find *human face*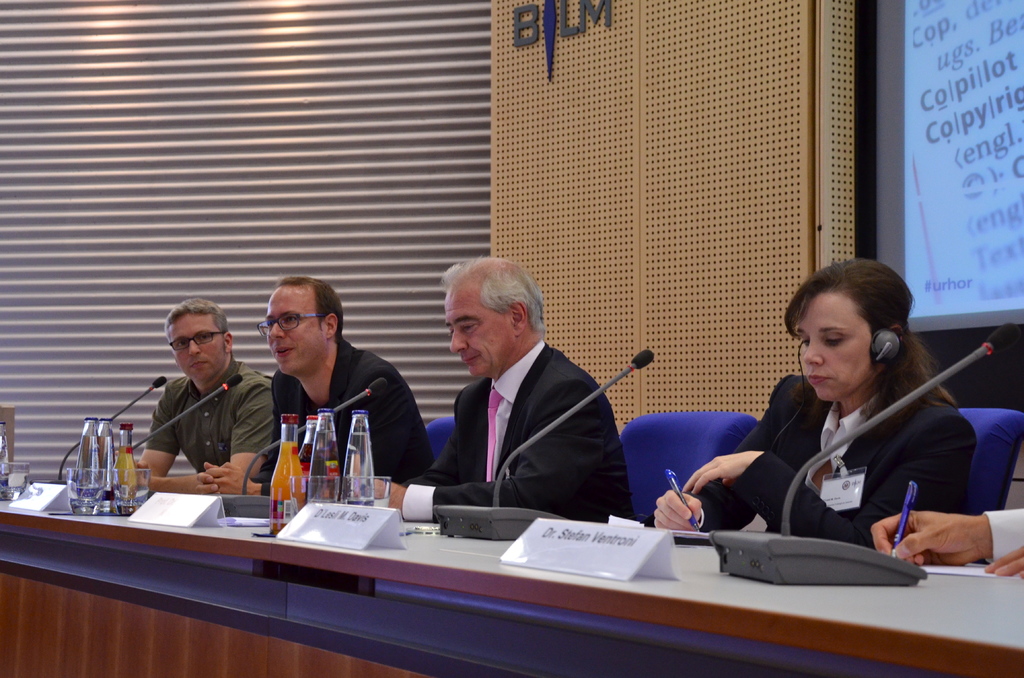
796, 291, 872, 401
